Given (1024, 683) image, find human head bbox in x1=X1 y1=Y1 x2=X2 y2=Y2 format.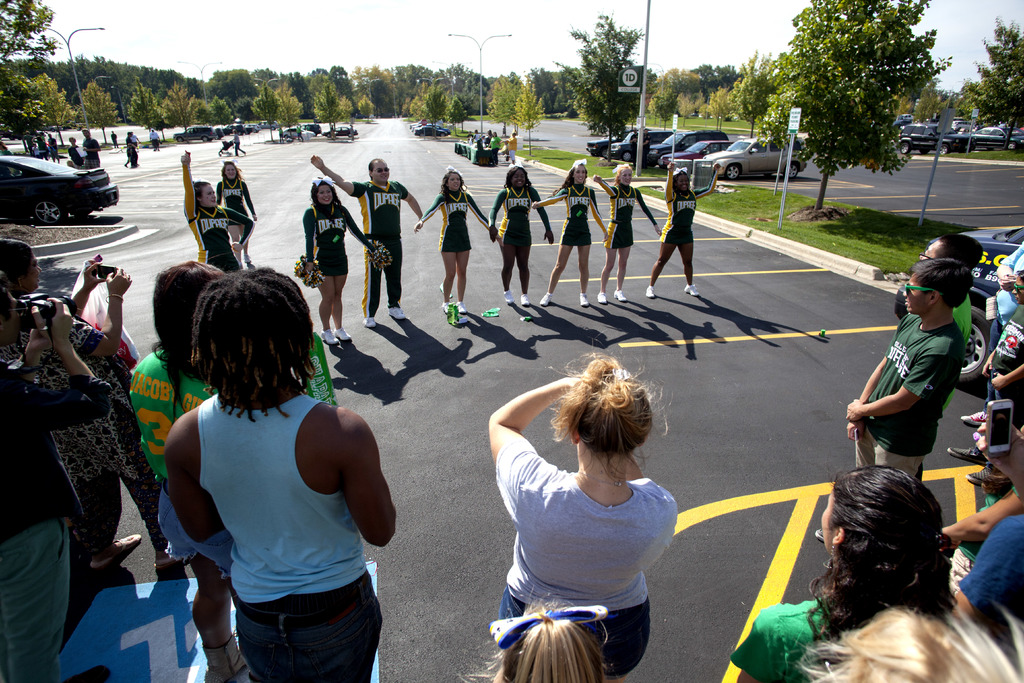
x1=828 y1=474 x2=968 y2=618.
